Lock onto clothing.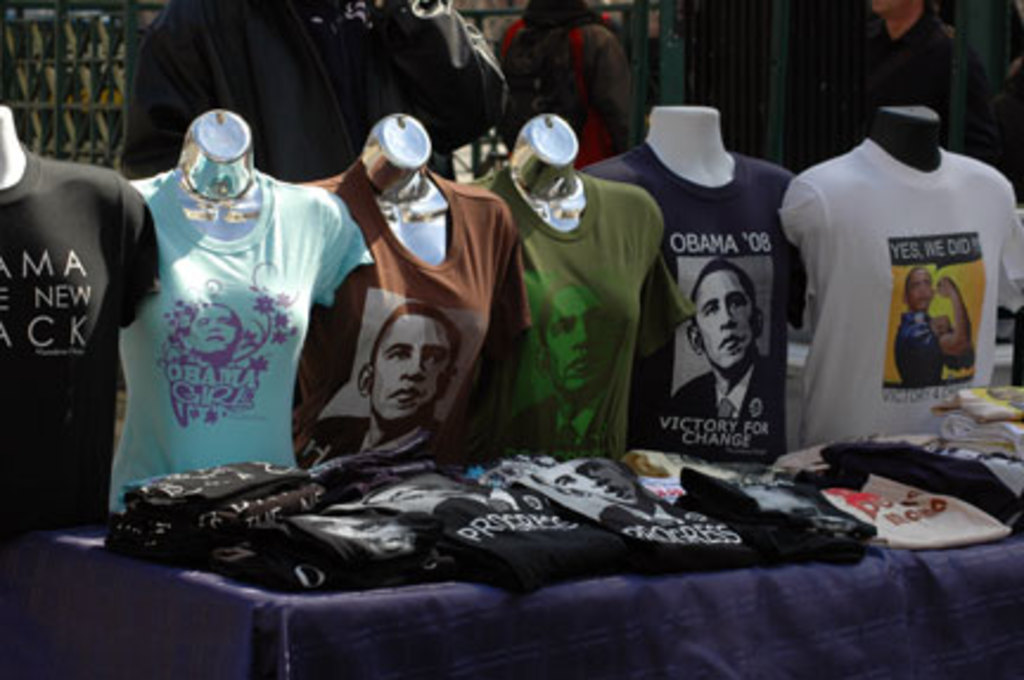
Locked: [607,102,823,476].
